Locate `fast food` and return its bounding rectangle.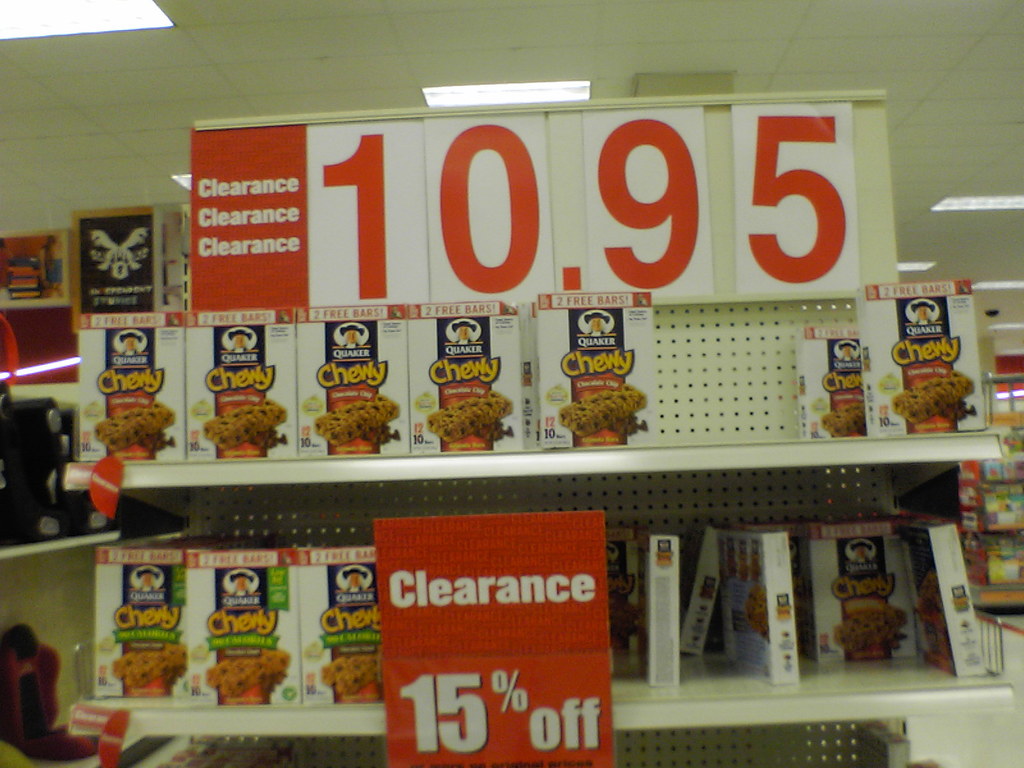
select_region(188, 396, 291, 454).
